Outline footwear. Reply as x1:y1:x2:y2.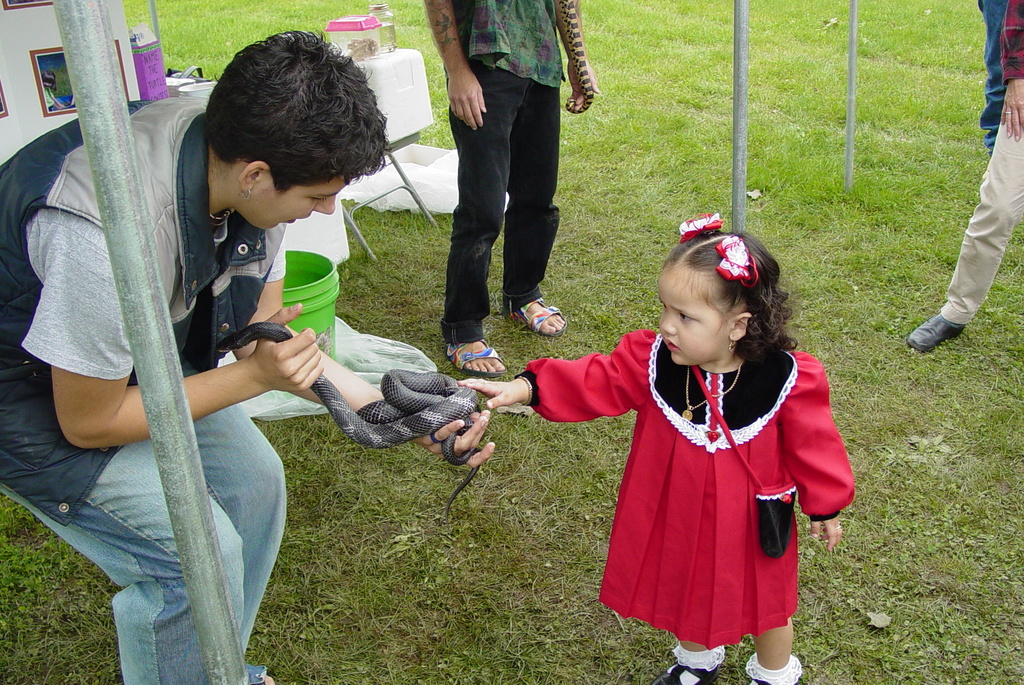
246:659:266:684.
